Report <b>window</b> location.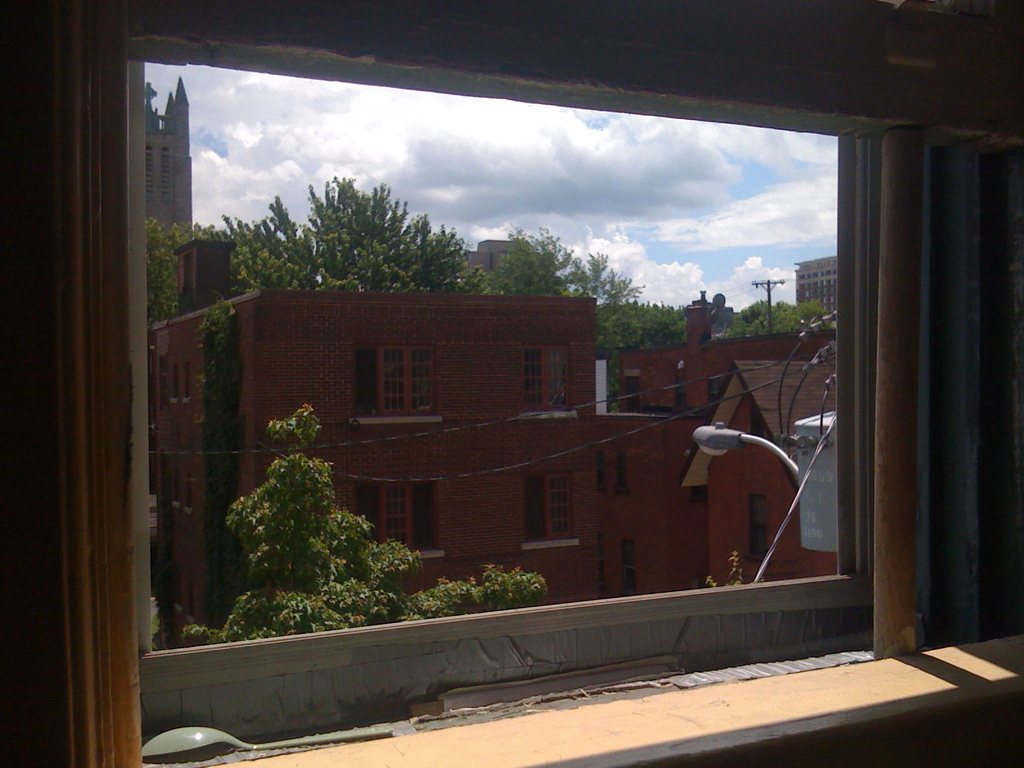
Report: 710,377,723,406.
